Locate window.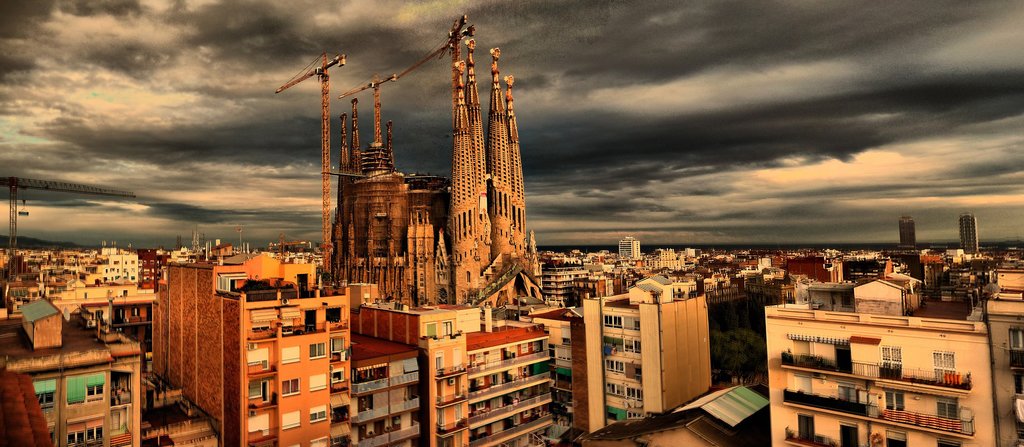
Bounding box: 332,370,346,382.
